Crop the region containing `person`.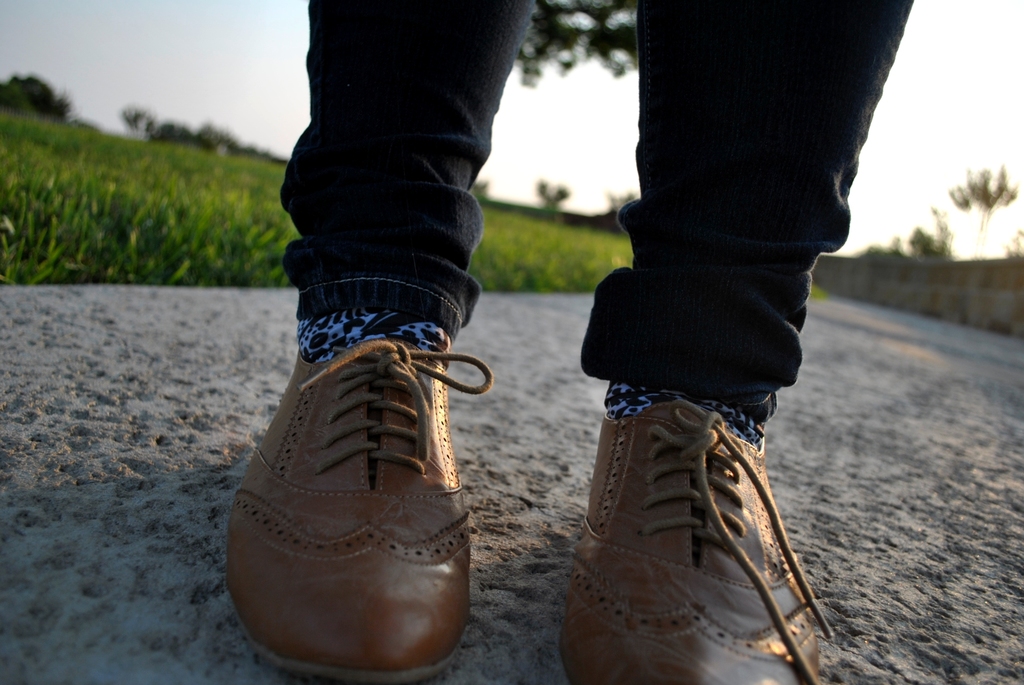
Crop region: x1=230 y1=0 x2=918 y2=684.
